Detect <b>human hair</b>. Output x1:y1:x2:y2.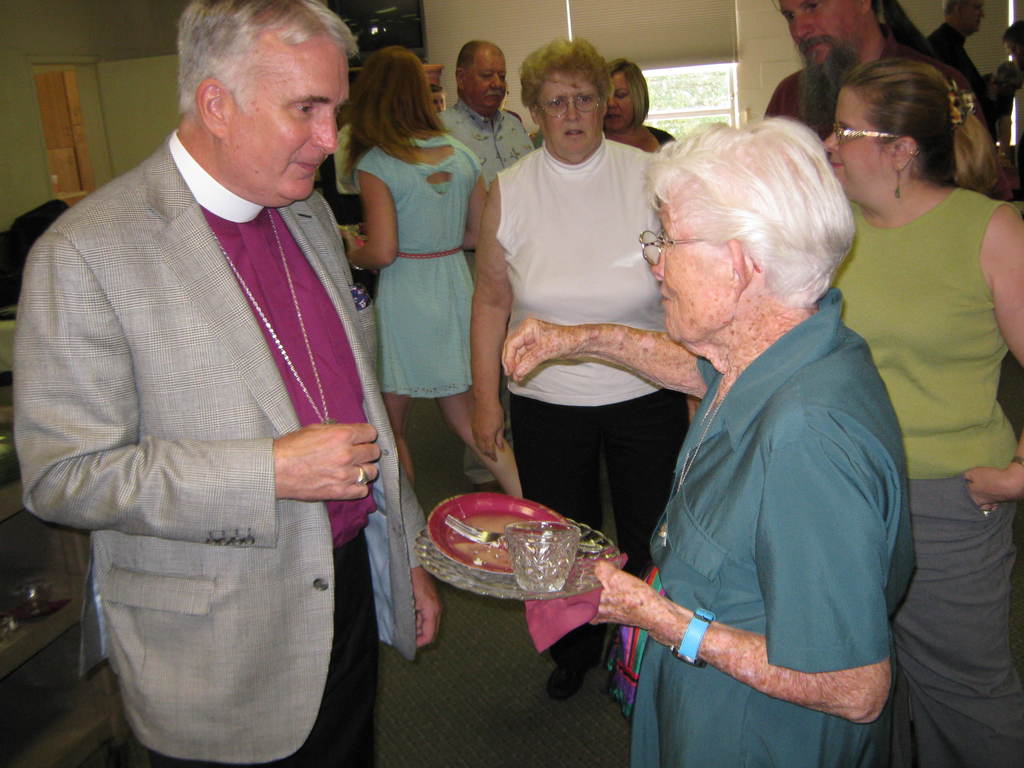
427:84:441:92.
